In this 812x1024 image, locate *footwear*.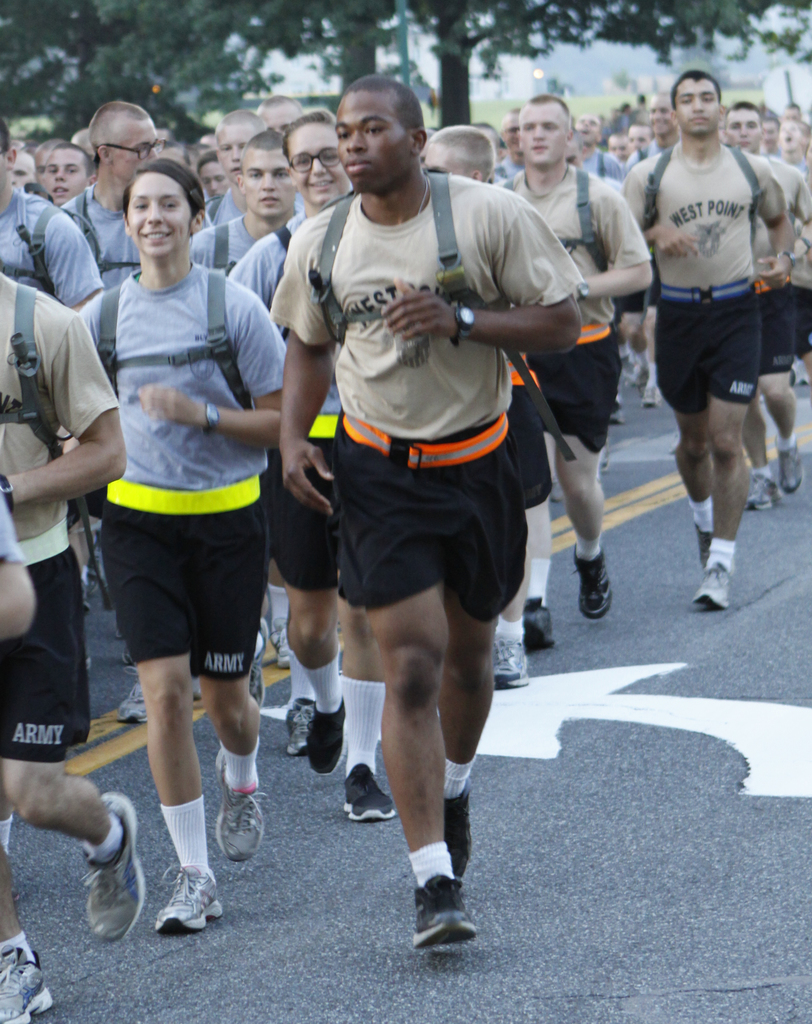
Bounding box: 271,618,304,673.
